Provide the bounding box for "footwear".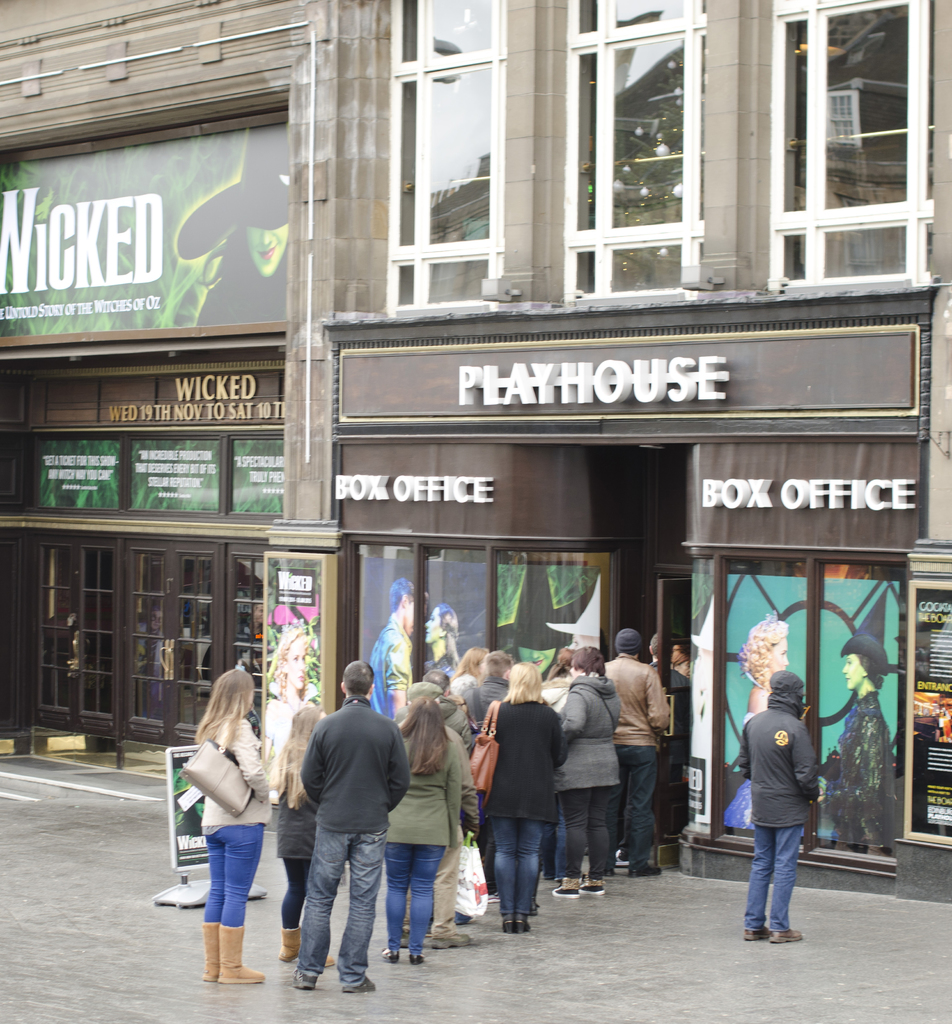
x1=290, y1=972, x2=320, y2=992.
